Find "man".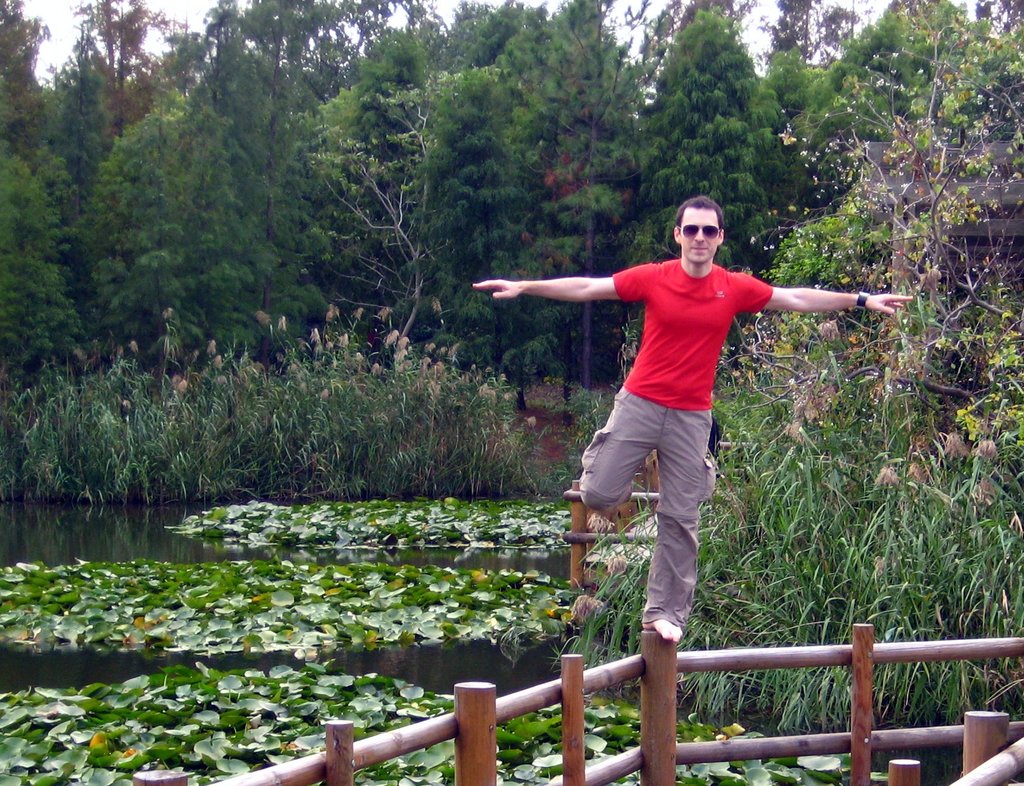
<box>506,193,853,630</box>.
